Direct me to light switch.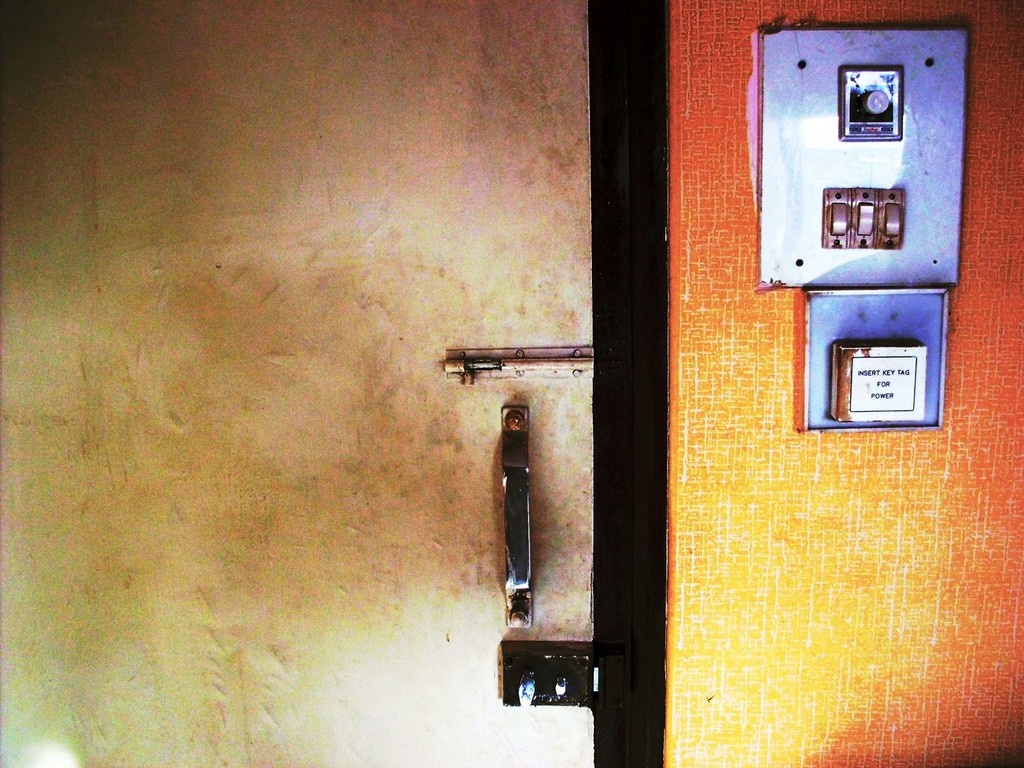
Direction: [x1=817, y1=186, x2=904, y2=250].
